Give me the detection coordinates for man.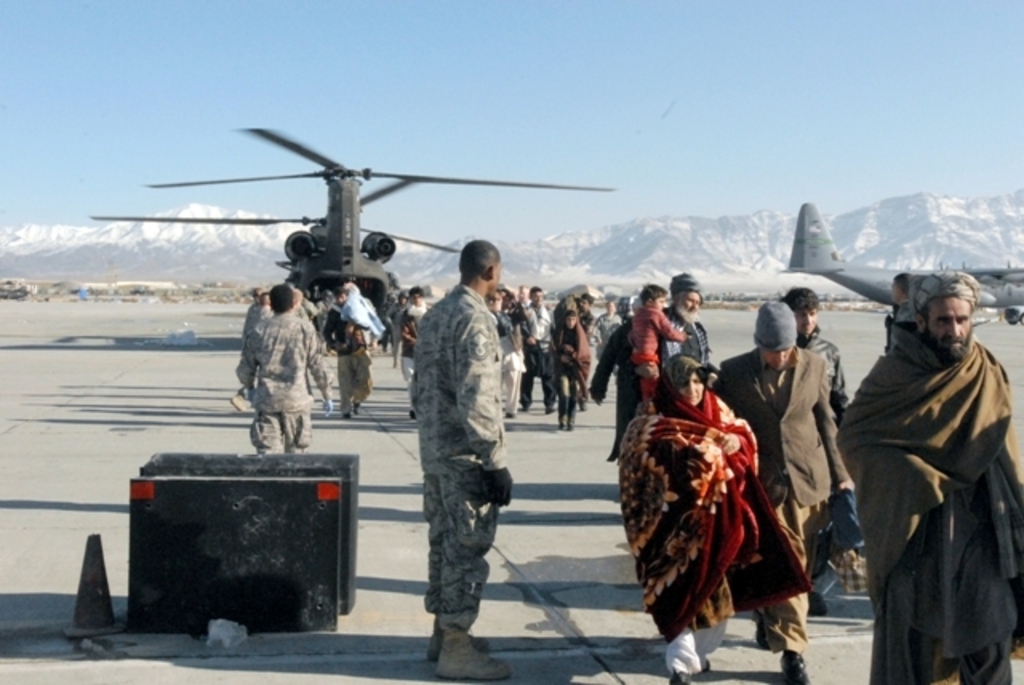
<region>707, 296, 856, 683</region>.
